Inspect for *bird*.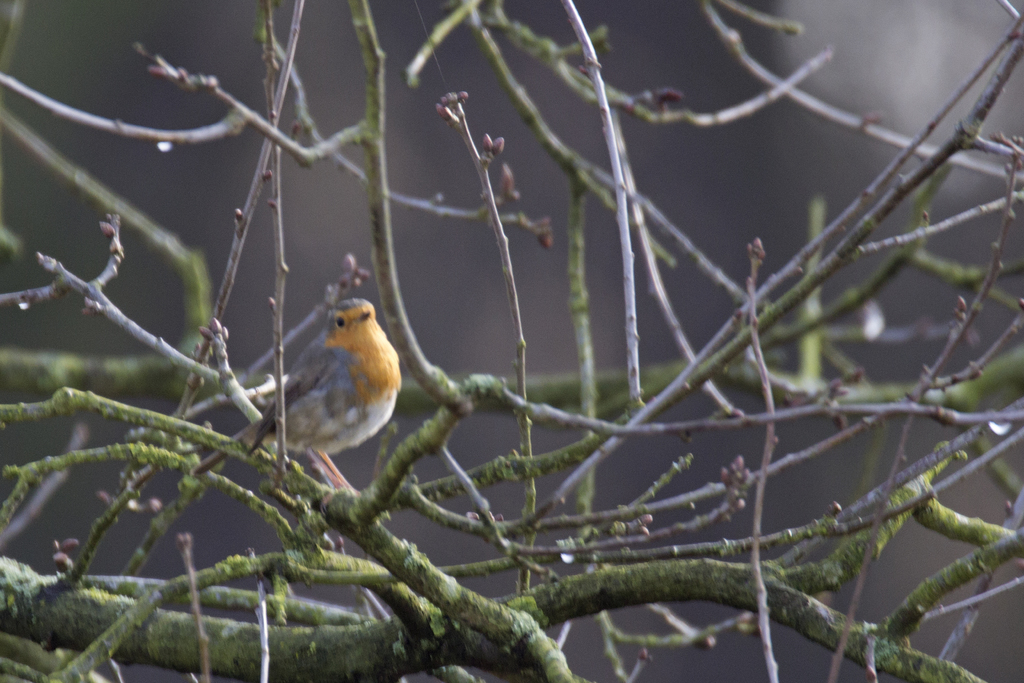
Inspection: [x1=249, y1=285, x2=408, y2=489].
